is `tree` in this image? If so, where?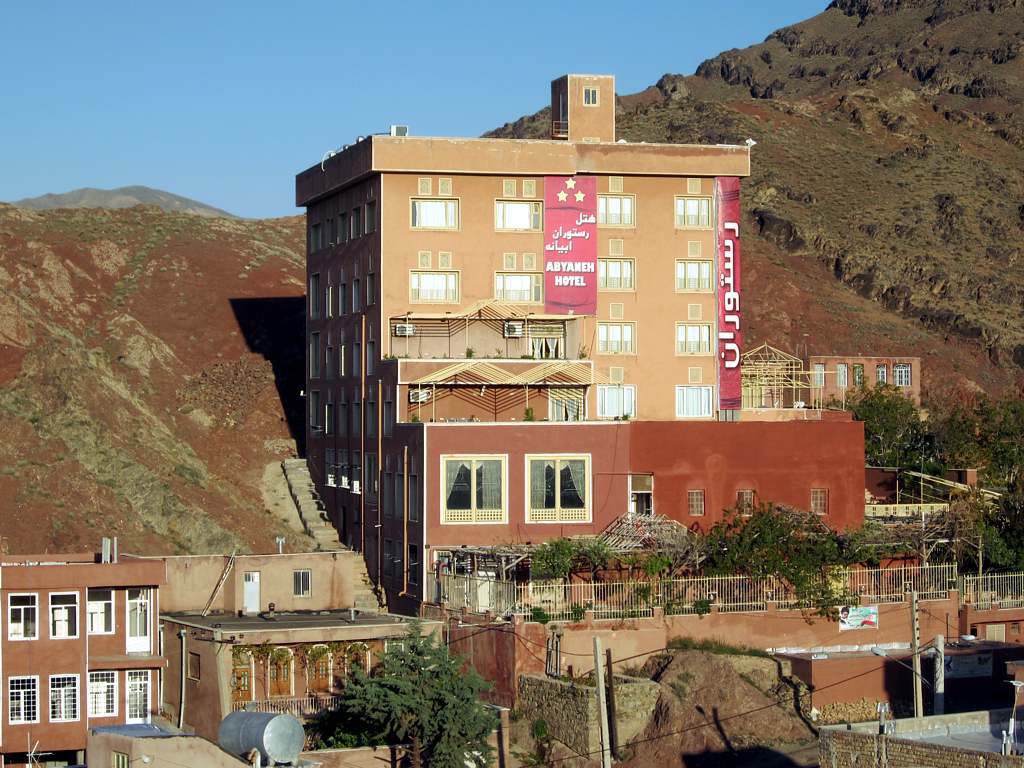
Yes, at [left=709, top=511, right=874, bottom=636].
